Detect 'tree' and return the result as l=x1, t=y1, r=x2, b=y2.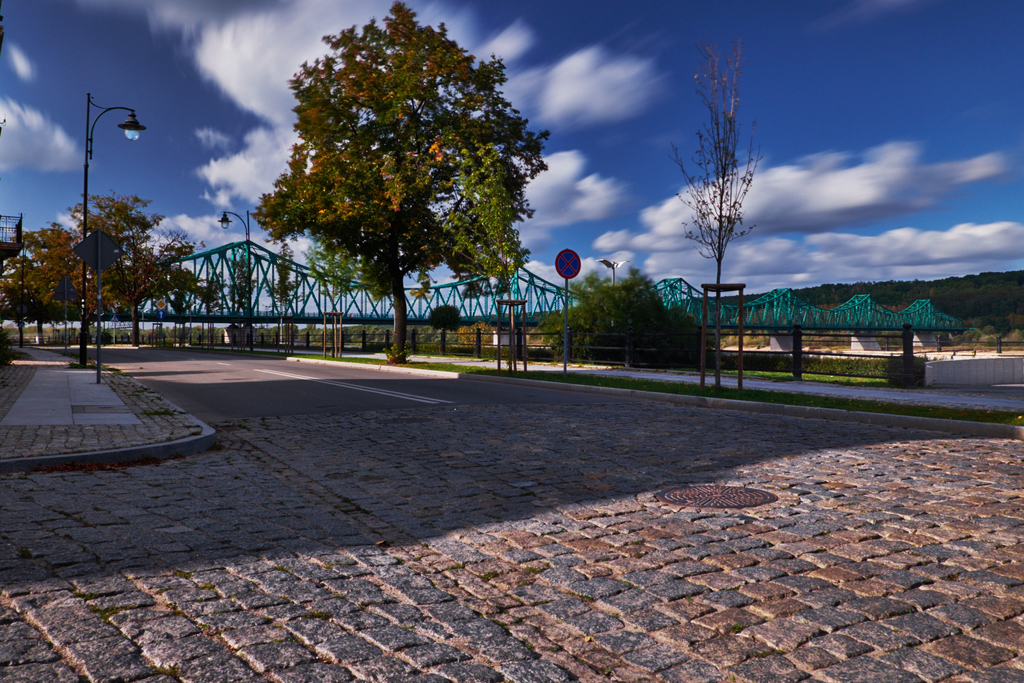
l=253, t=6, r=561, b=360.
